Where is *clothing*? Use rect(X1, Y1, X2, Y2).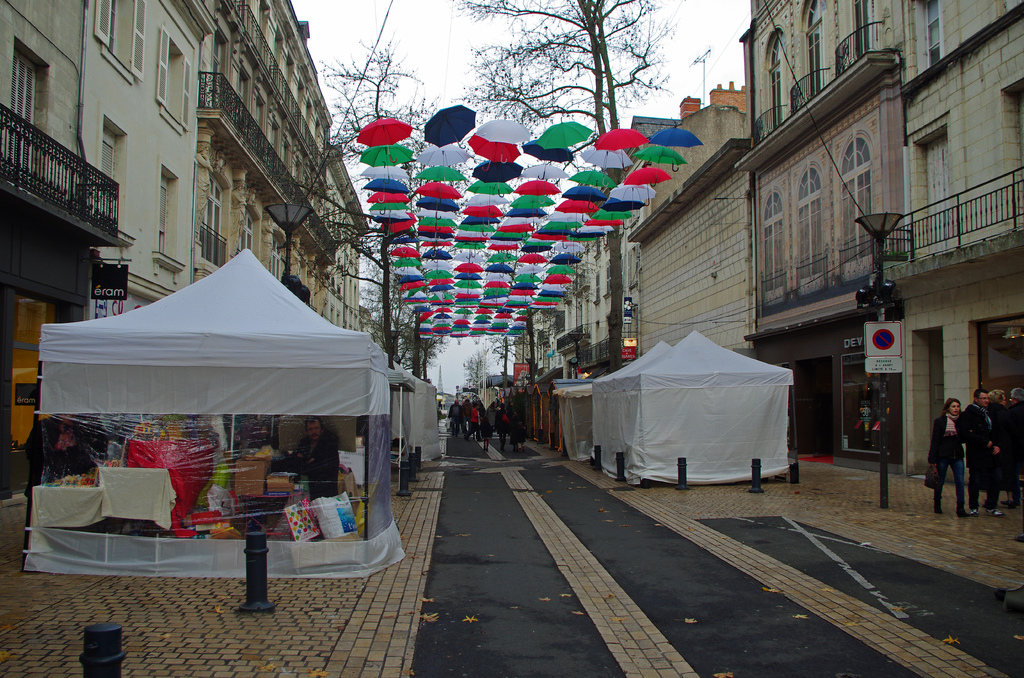
rect(287, 429, 339, 500).
